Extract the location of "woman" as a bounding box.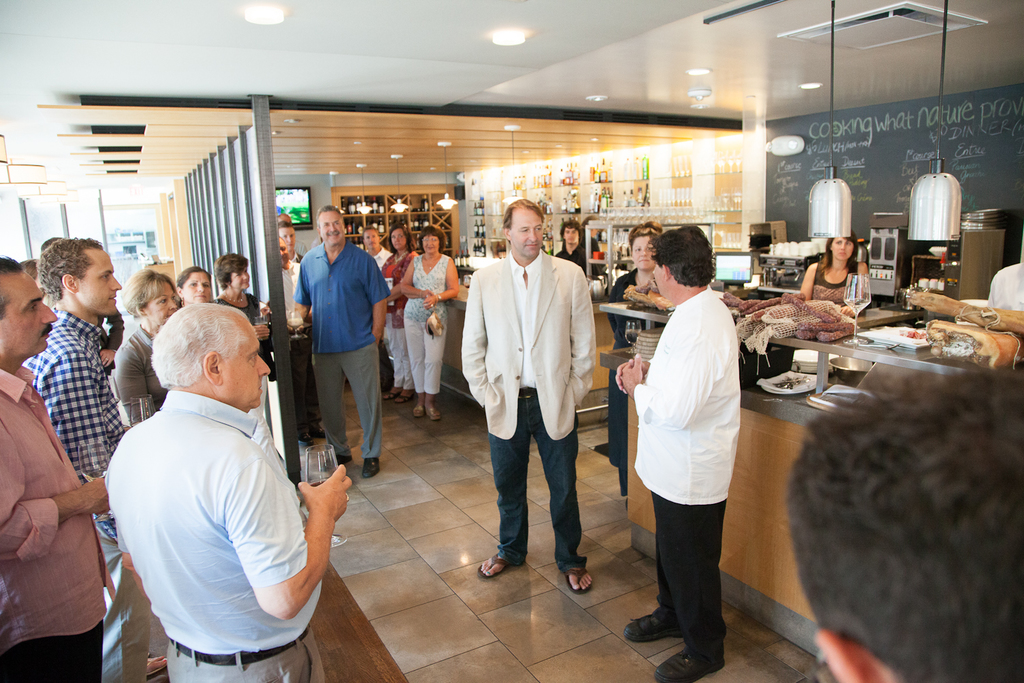
380/220/423/404.
